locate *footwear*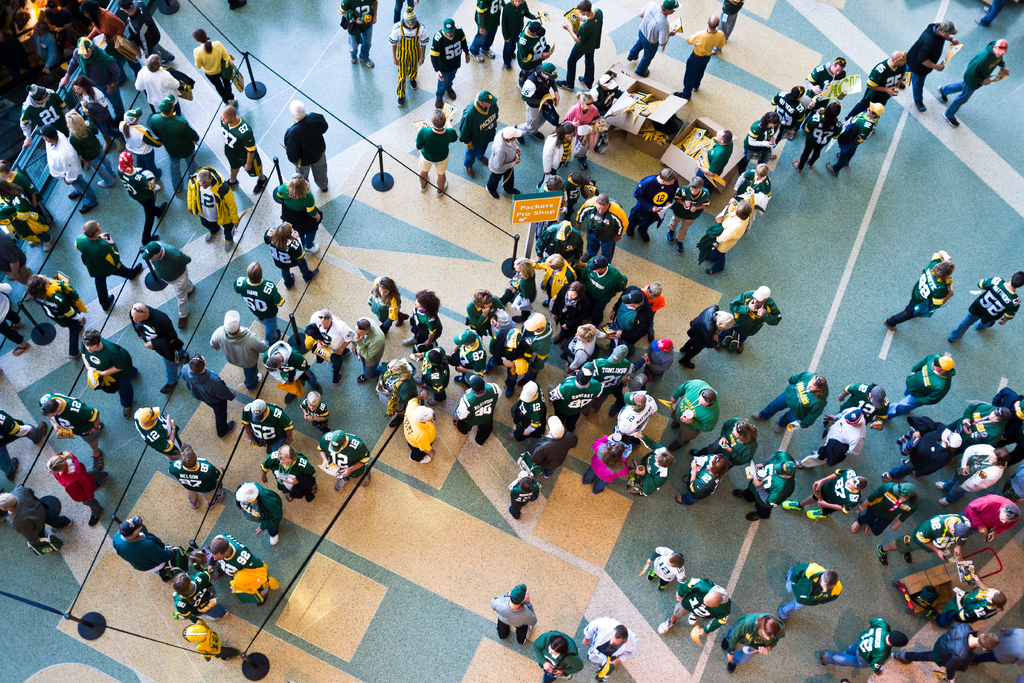
region(410, 454, 429, 464)
